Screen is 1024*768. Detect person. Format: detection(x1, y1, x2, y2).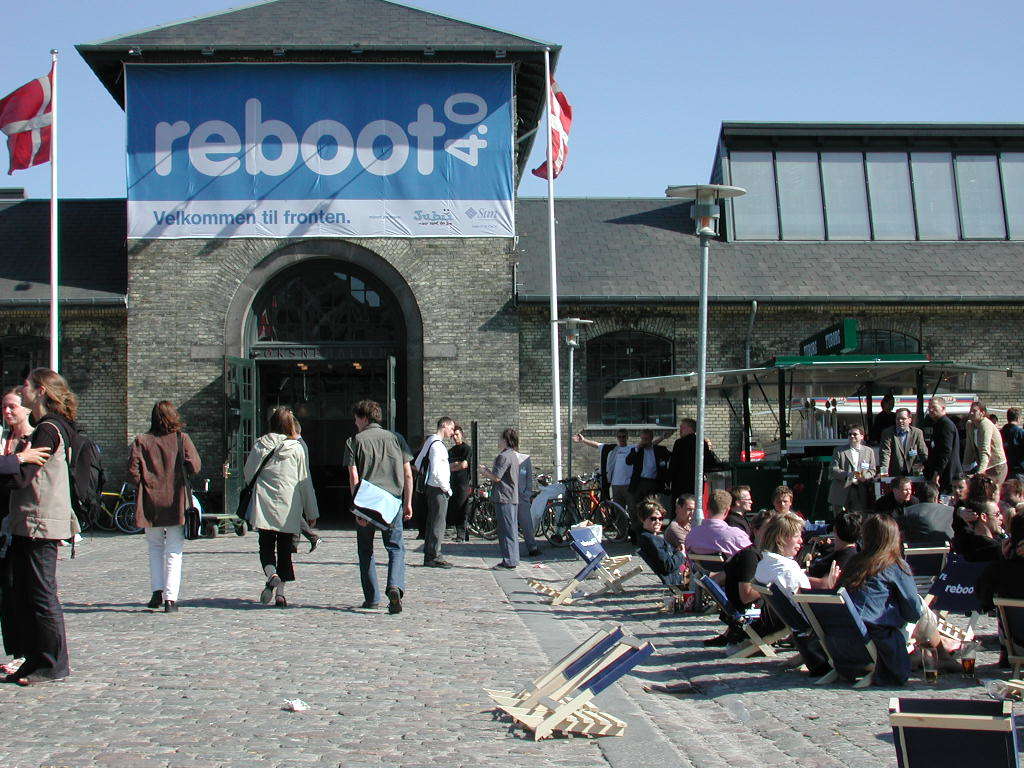
detection(637, 424, 666, 511).
